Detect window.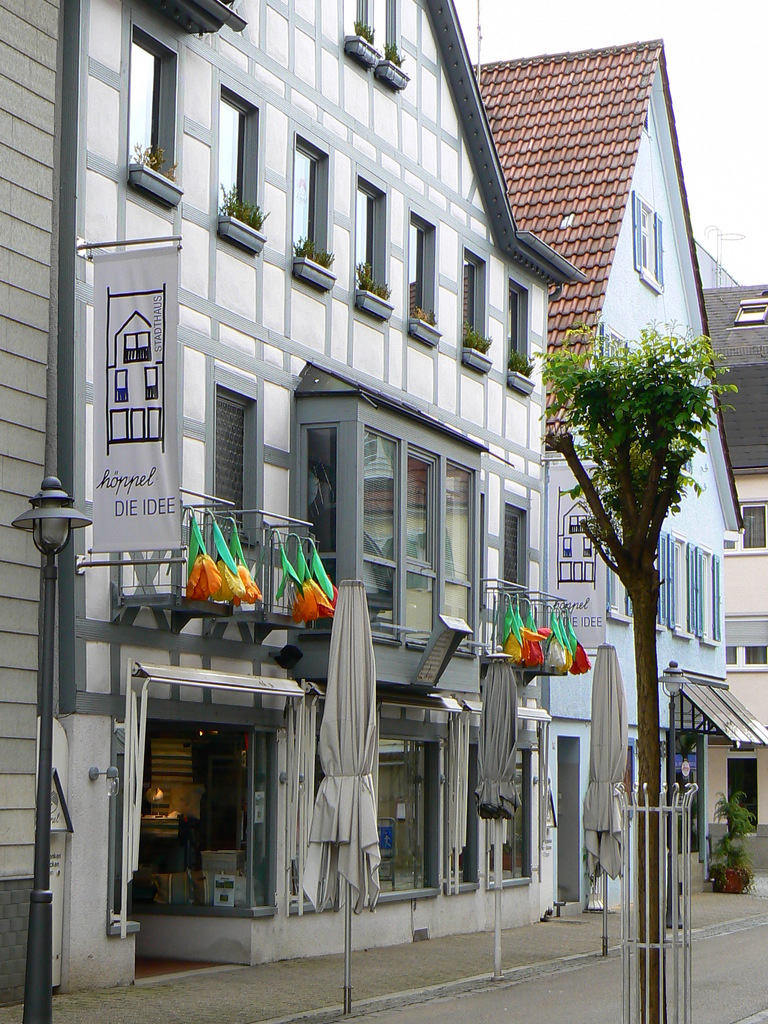
Detected at (678, 732, 702, 855).
